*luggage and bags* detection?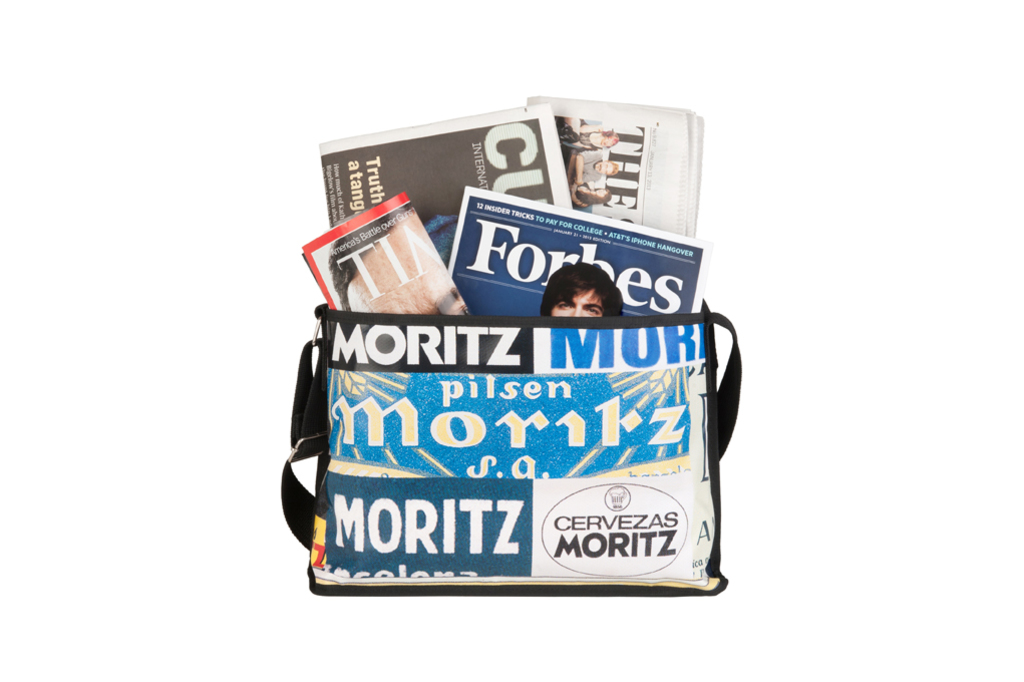
289 288 733 618
